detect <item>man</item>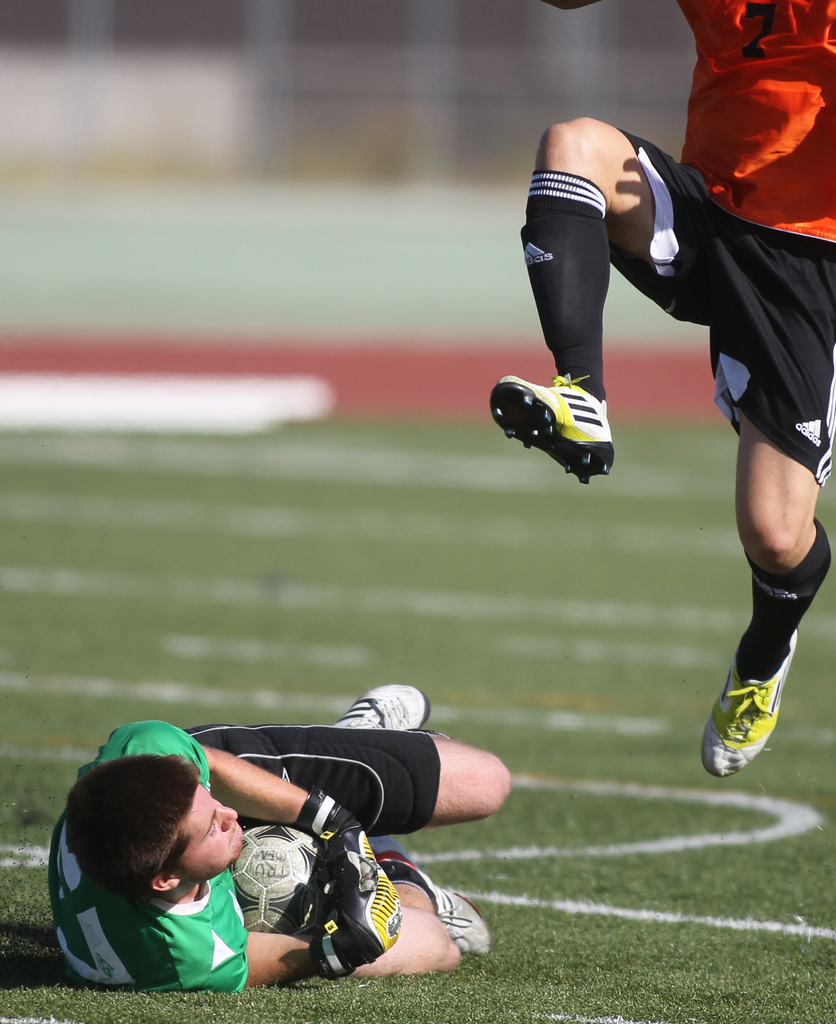
locate(53, 671, 528, 996)
